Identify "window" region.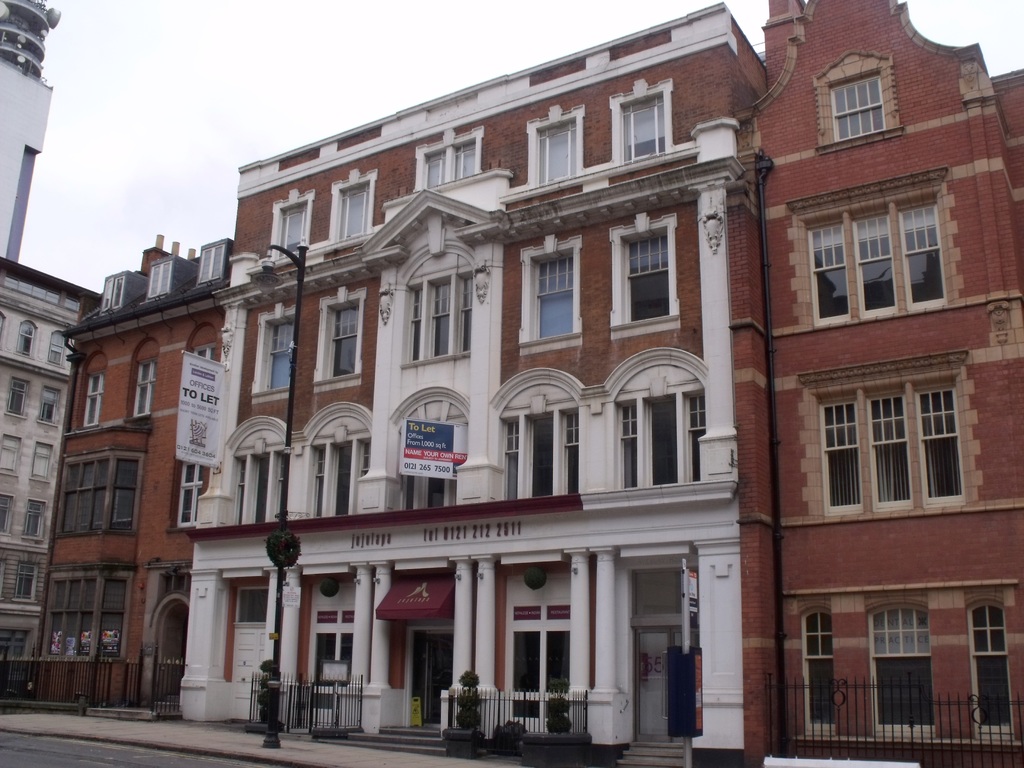
Region: (left=57, top=461, right=136, bottom=532).
